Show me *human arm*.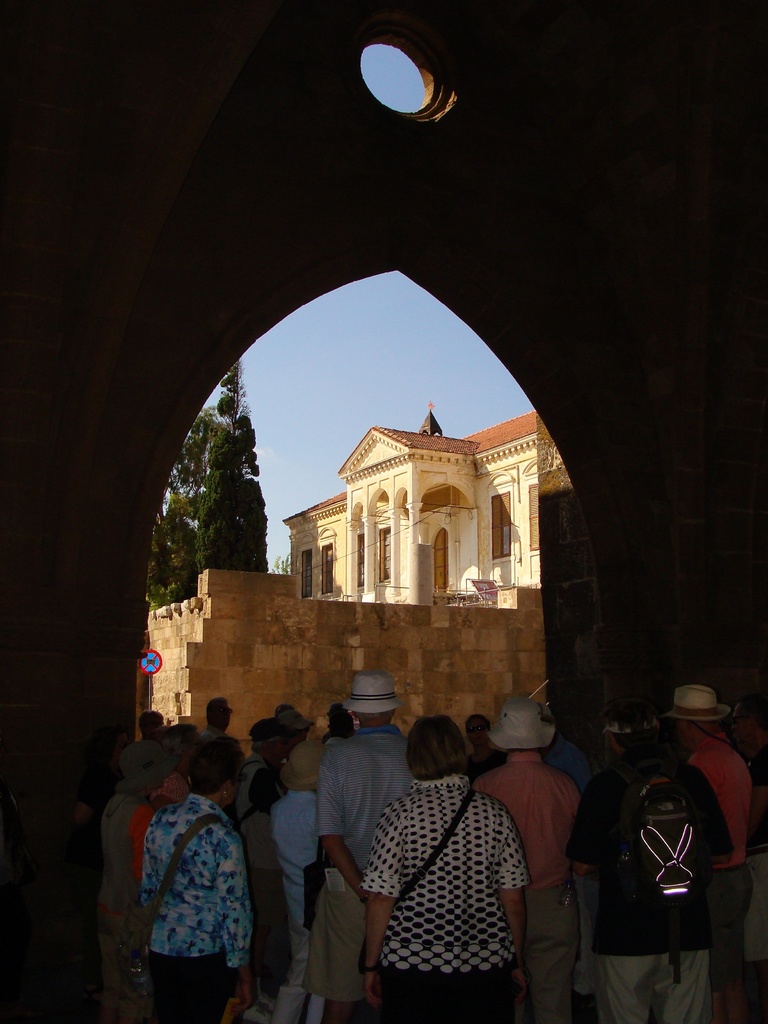
*human arm* is here: left=357, top=801, right=404, bottom=1008.
